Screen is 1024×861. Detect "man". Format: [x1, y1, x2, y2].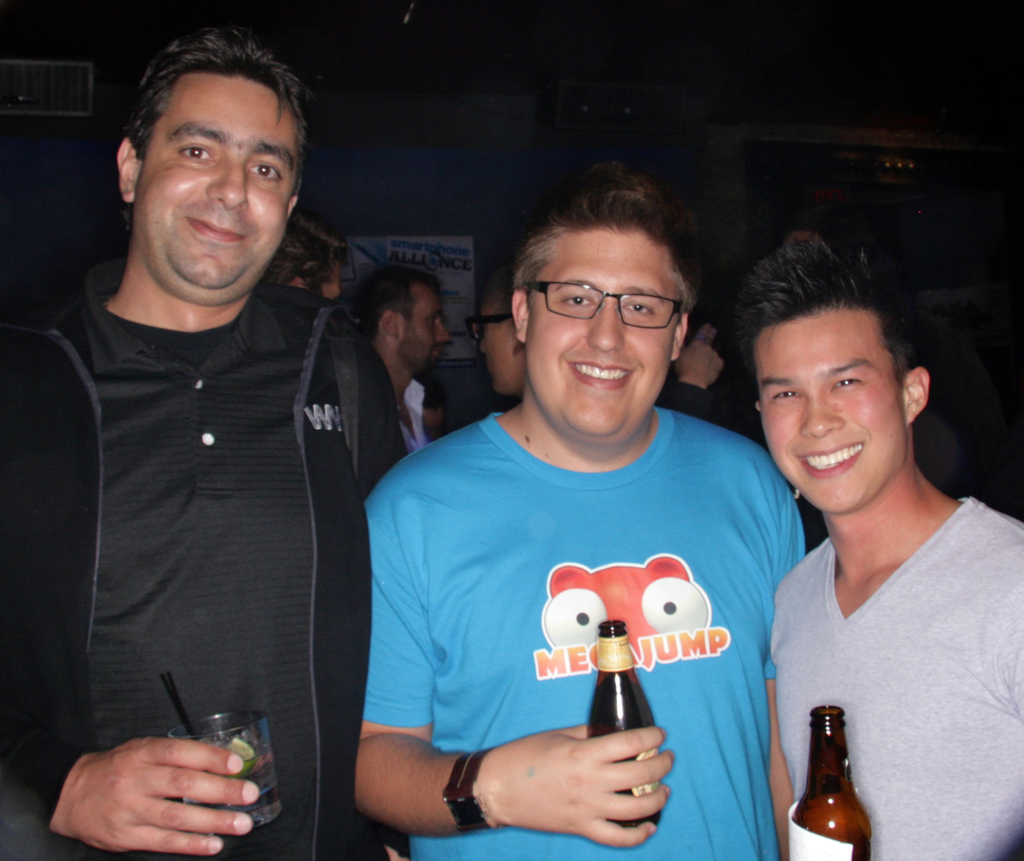
[353, 179, 834, 860].
